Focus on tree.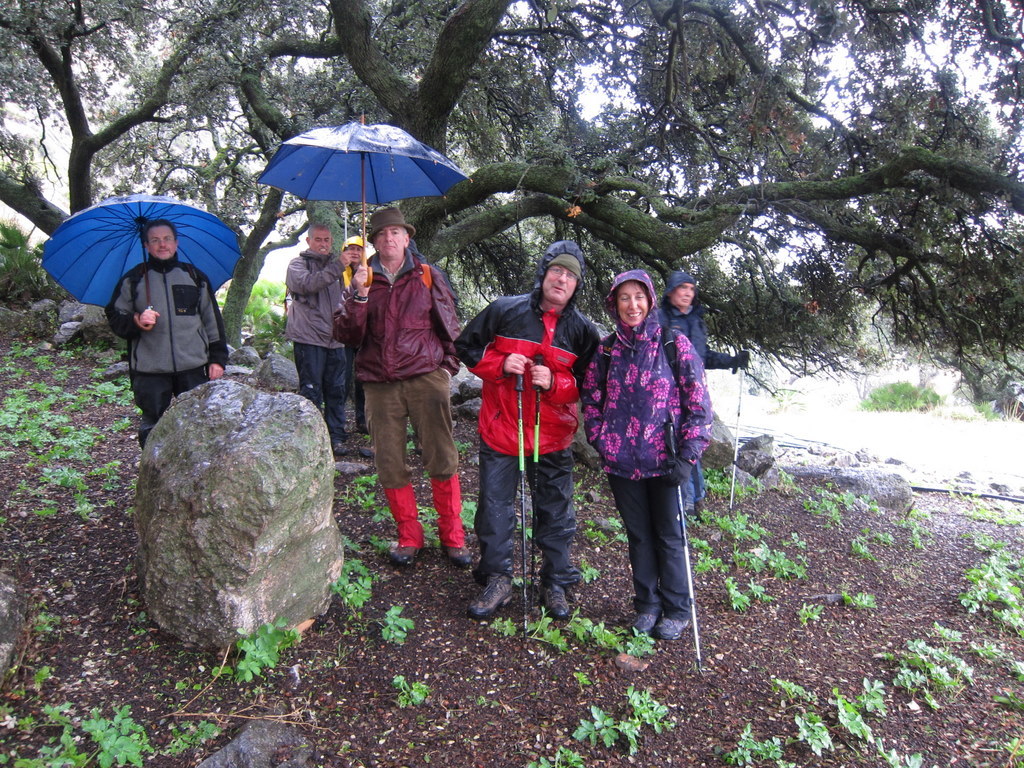
Focused at region(0, 0, 1023, 398).
